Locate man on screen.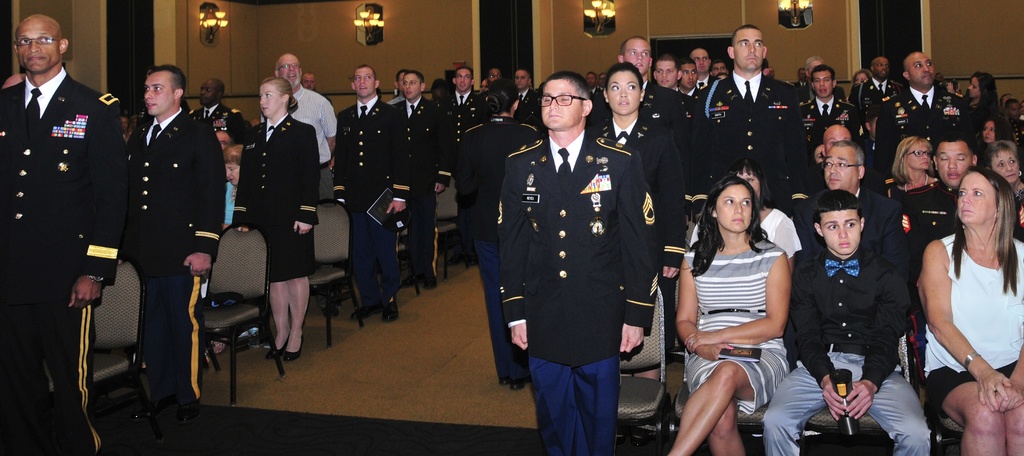
On screen at bbox(798, 61, 862, 154).
